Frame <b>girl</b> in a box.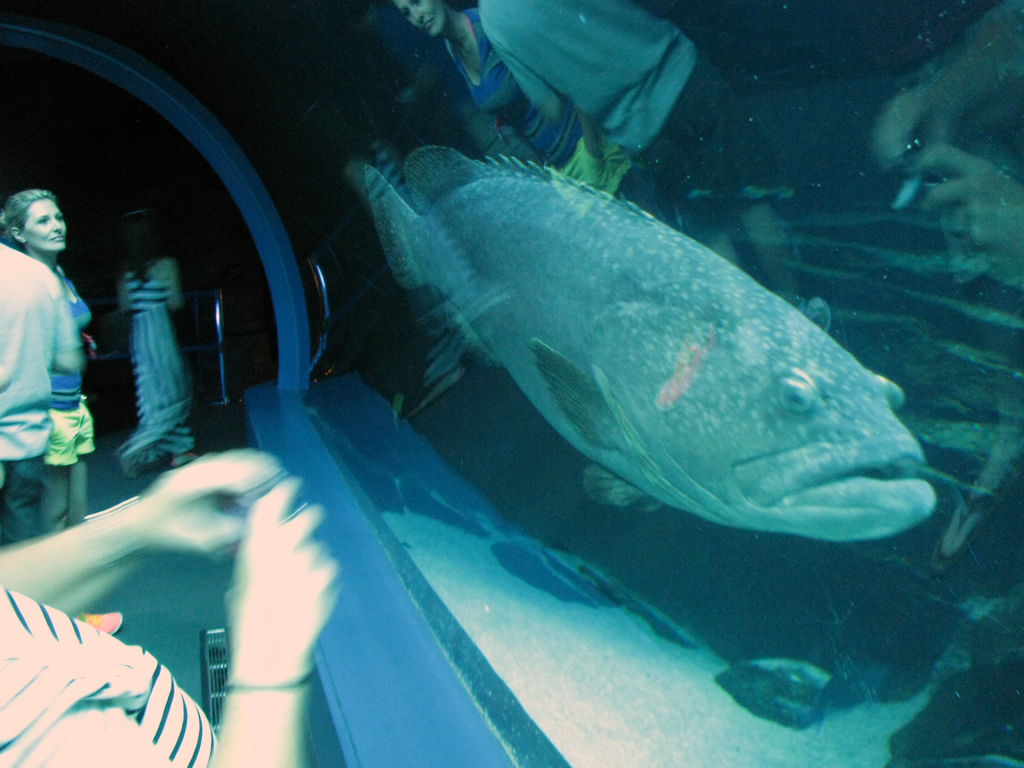
box(0, 187, 104, 541).
